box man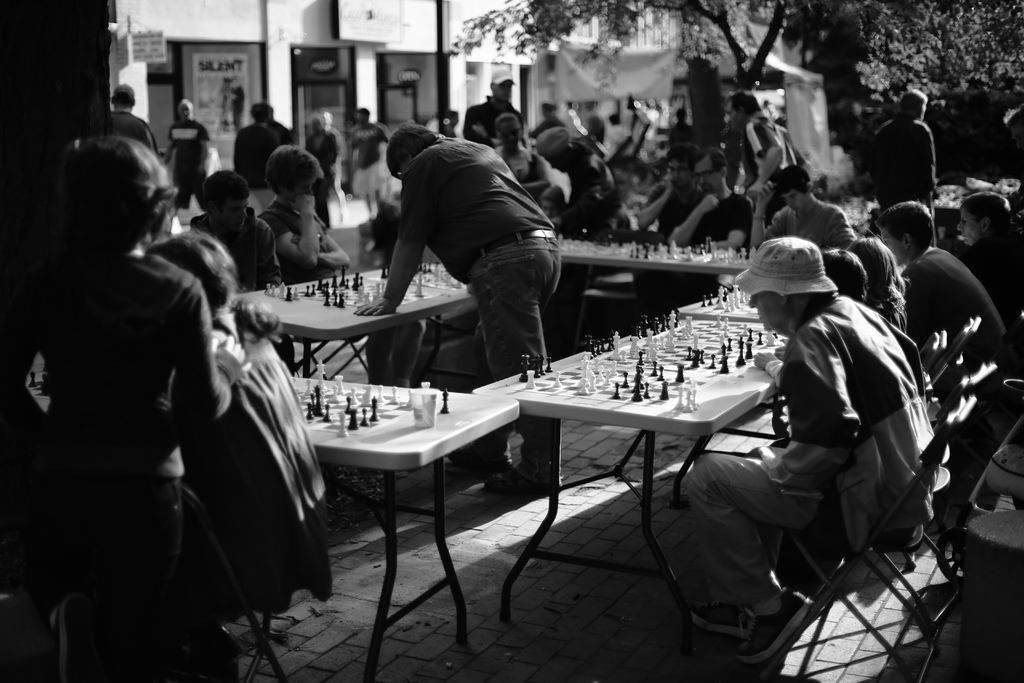
[169,97,211,210]
